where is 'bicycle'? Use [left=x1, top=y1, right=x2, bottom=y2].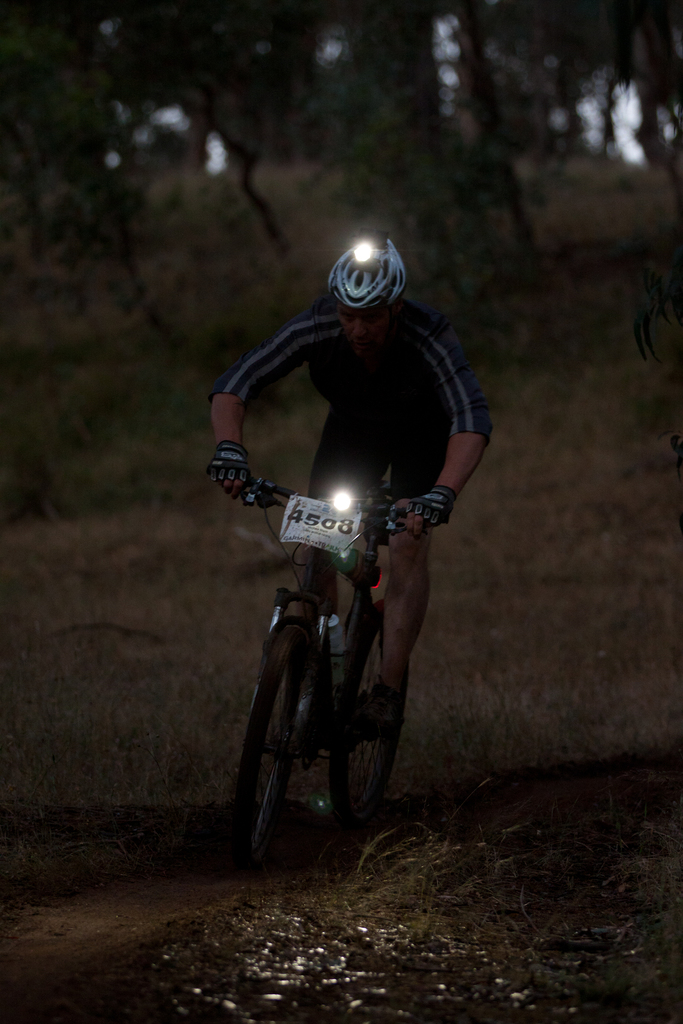
[left=214, top=443, right=452, bottom=879].
